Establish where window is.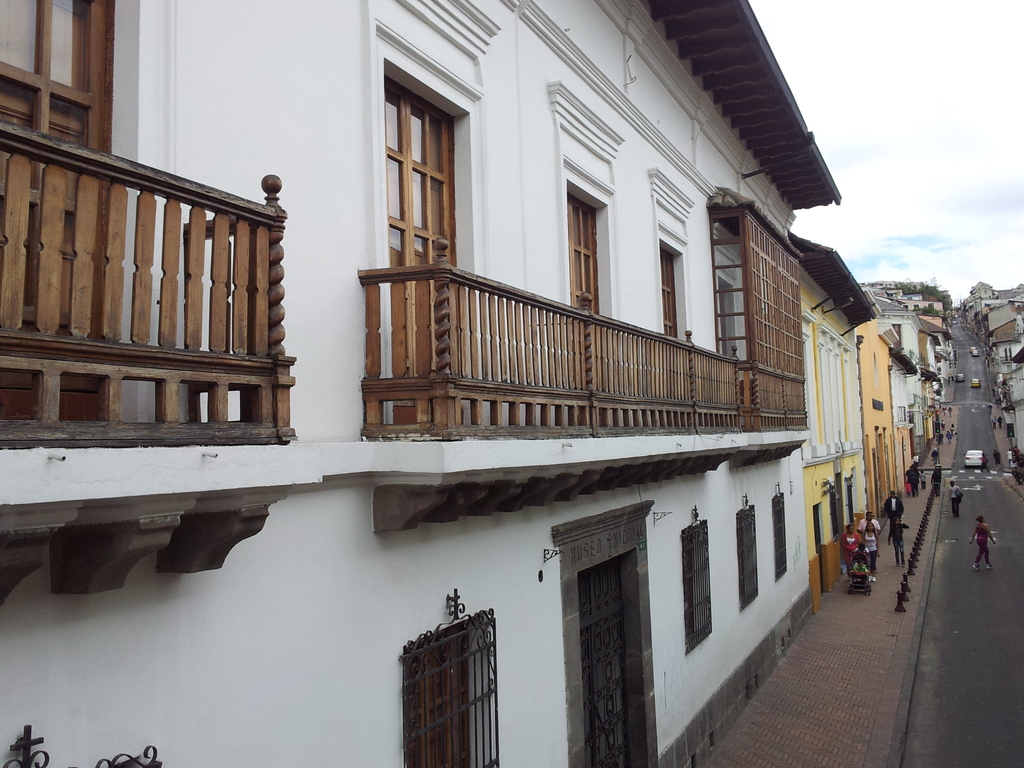
Established at 382, 56, 477, 424.
